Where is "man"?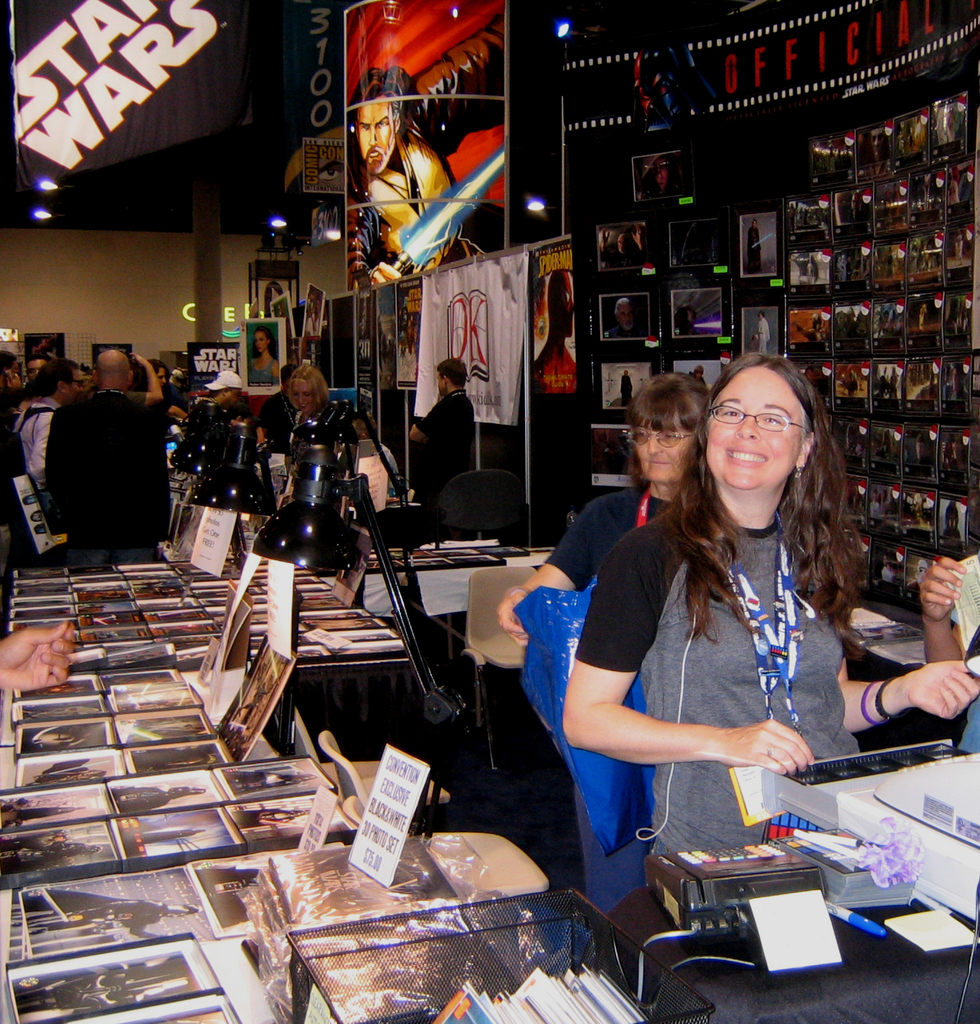
747:216:761:274.
